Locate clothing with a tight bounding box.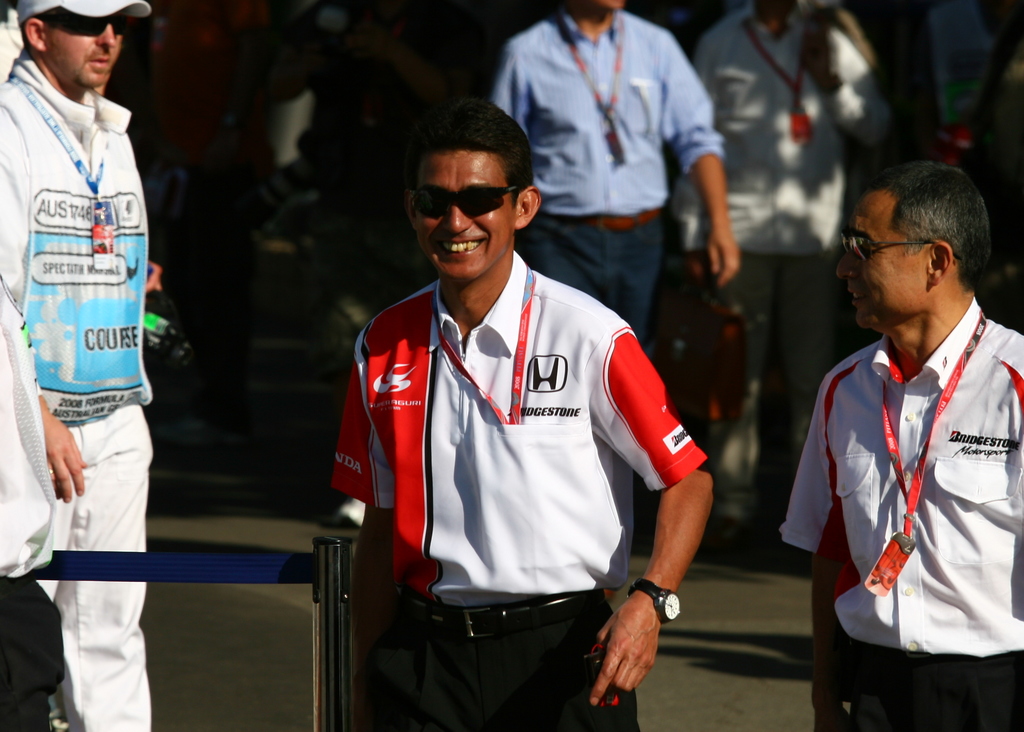
region(778, 291, 1023, 731).
